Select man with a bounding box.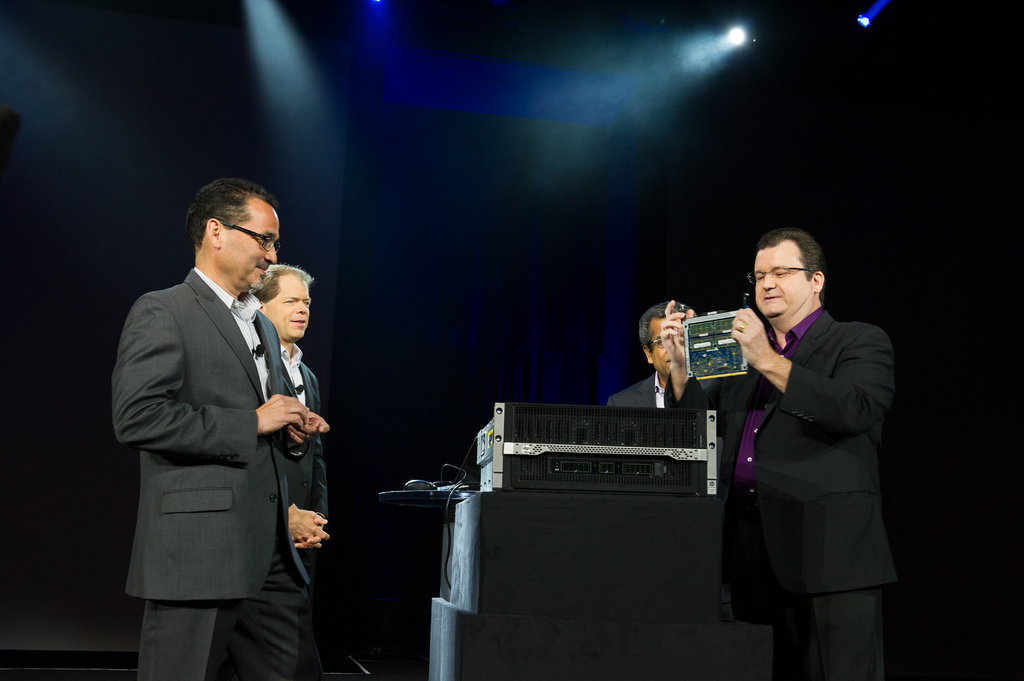
Rect(108, 171, 330, 680).
